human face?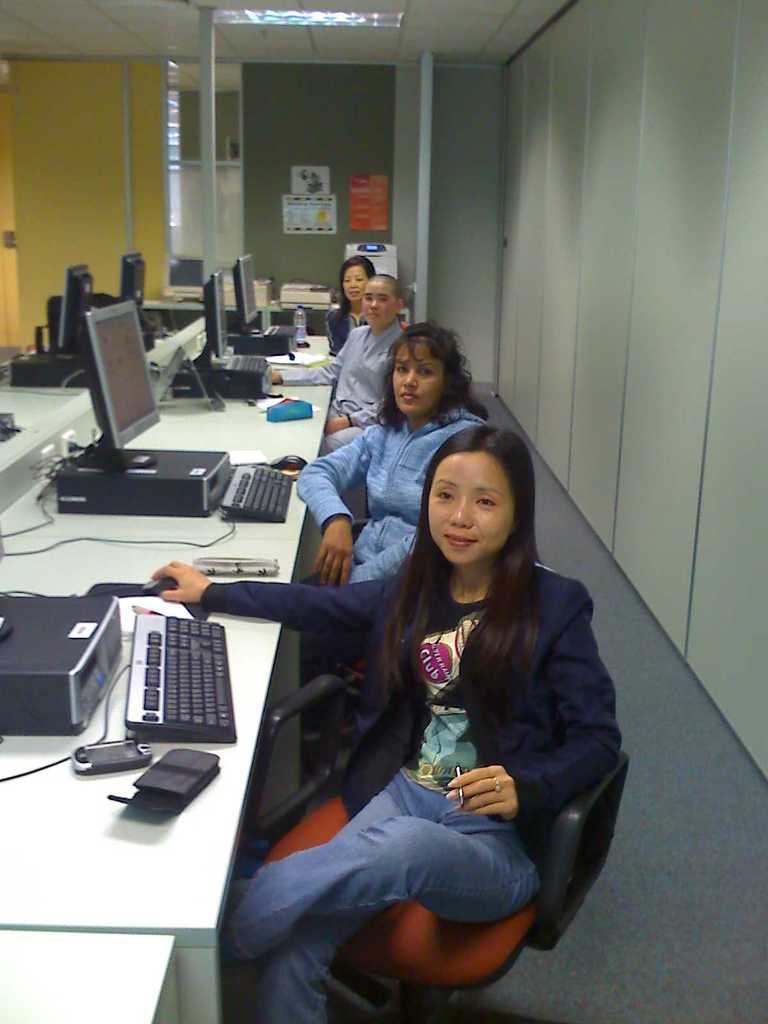
left=367, top=276, right=399, bottom=333
